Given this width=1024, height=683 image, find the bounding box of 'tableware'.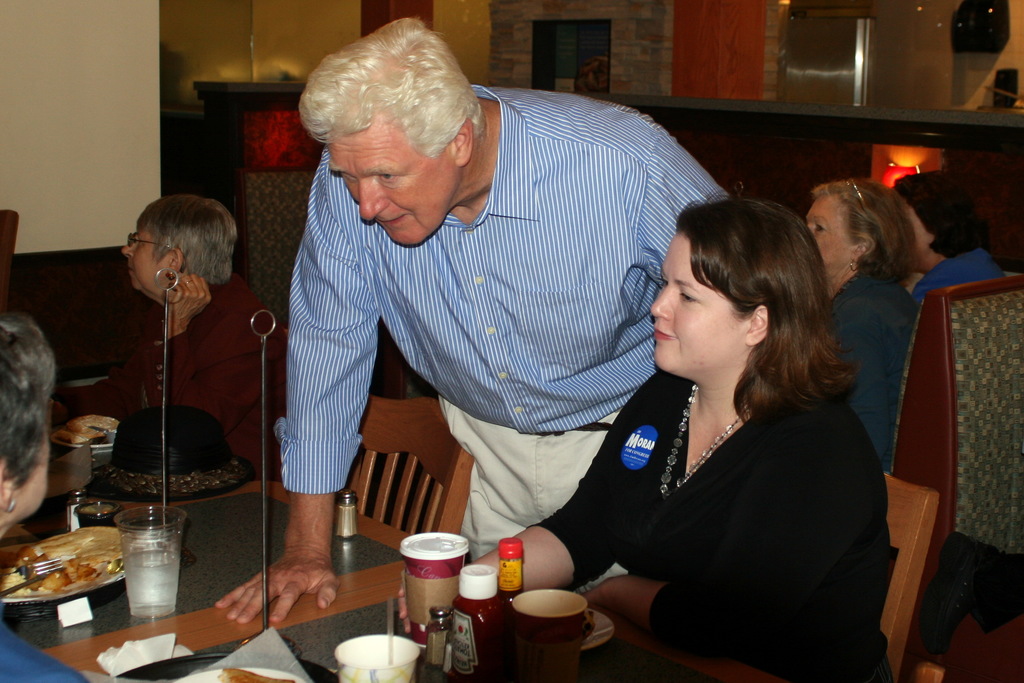
398:528:465:643.
